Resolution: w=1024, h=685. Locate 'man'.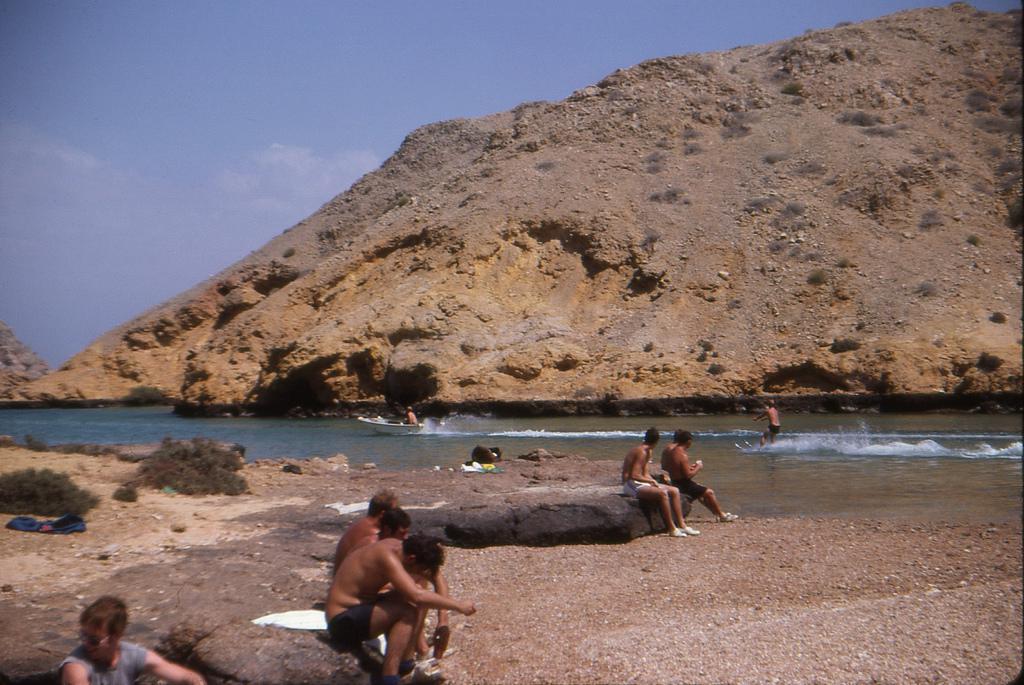
657,430,679,473.
